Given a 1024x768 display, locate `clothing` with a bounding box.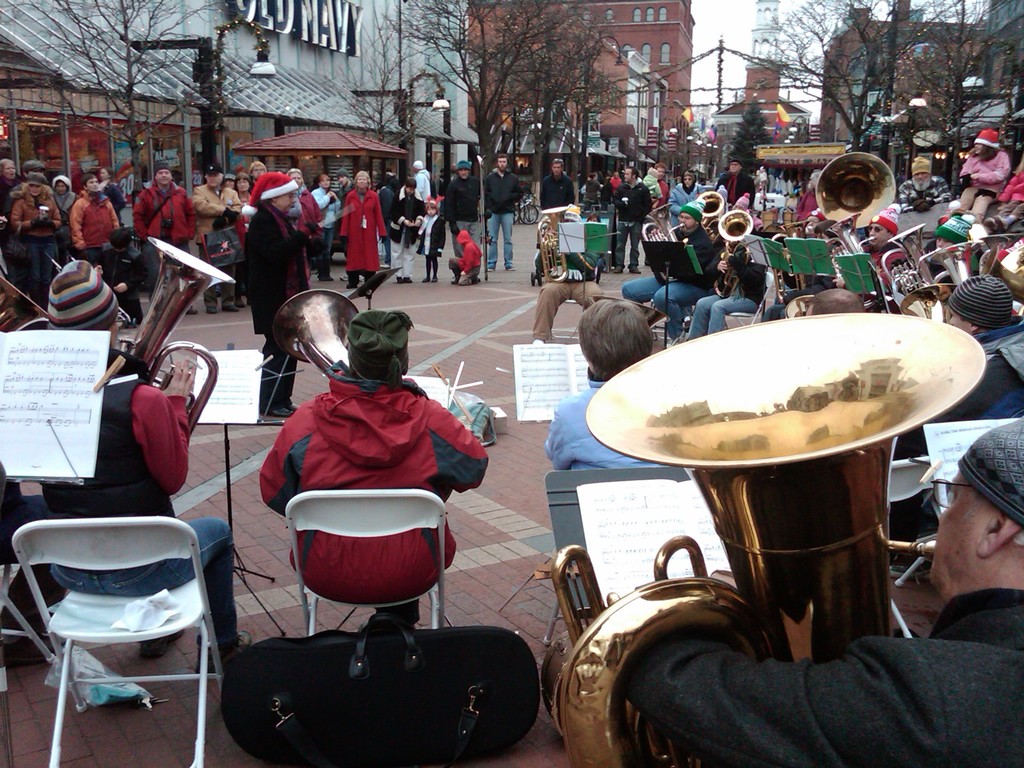
Located: [left=607, top=178, right=623, bottom=199].
